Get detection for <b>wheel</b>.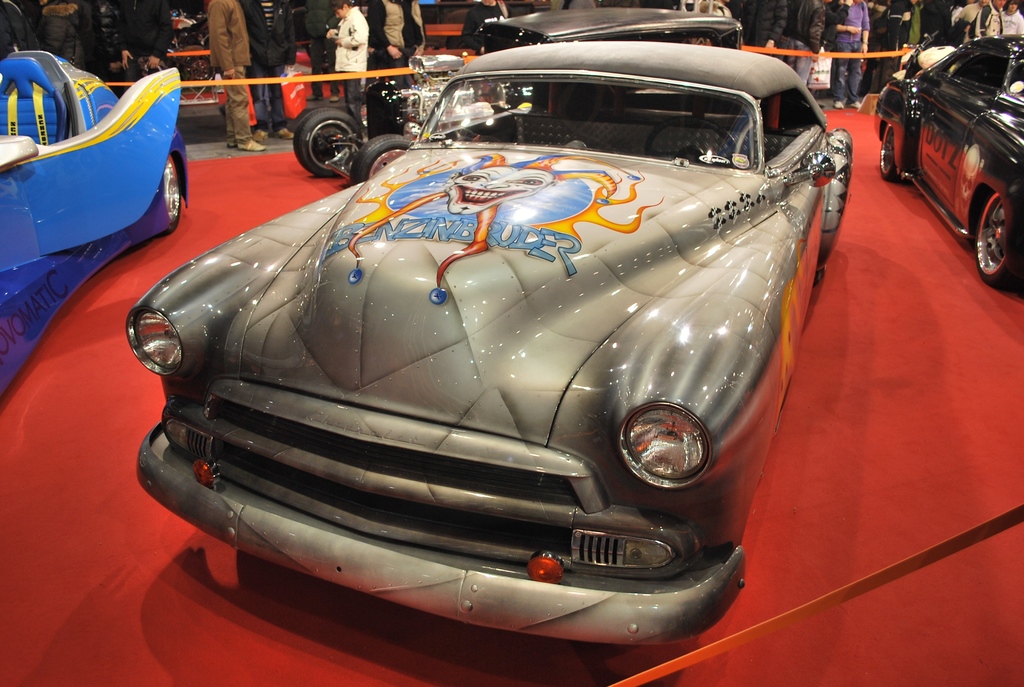
Detection: (left=879, top=125, right=919, bottom=186).
